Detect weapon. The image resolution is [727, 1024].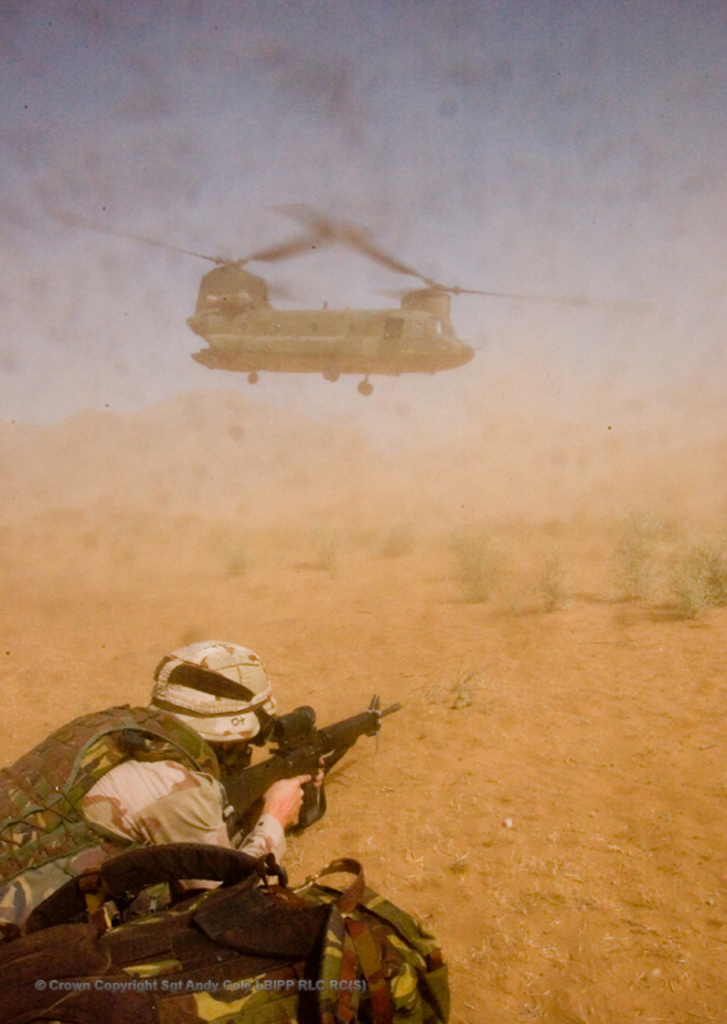
[x1=225, y1=672, x2=384, y2=850].
